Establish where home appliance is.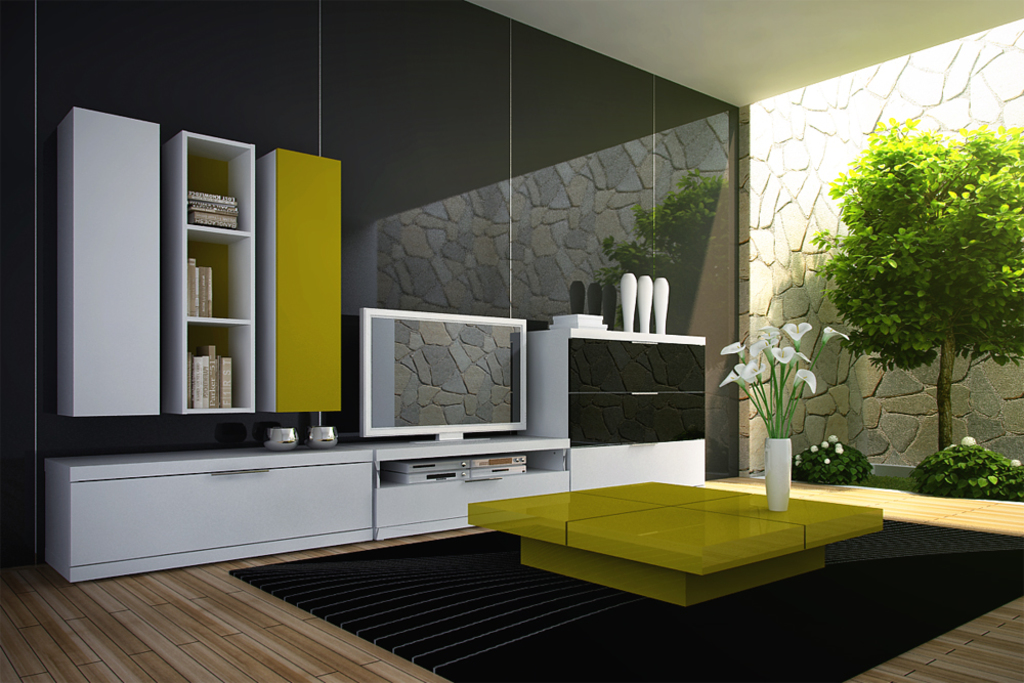
Established at box=[359, 307, 528, 445].
